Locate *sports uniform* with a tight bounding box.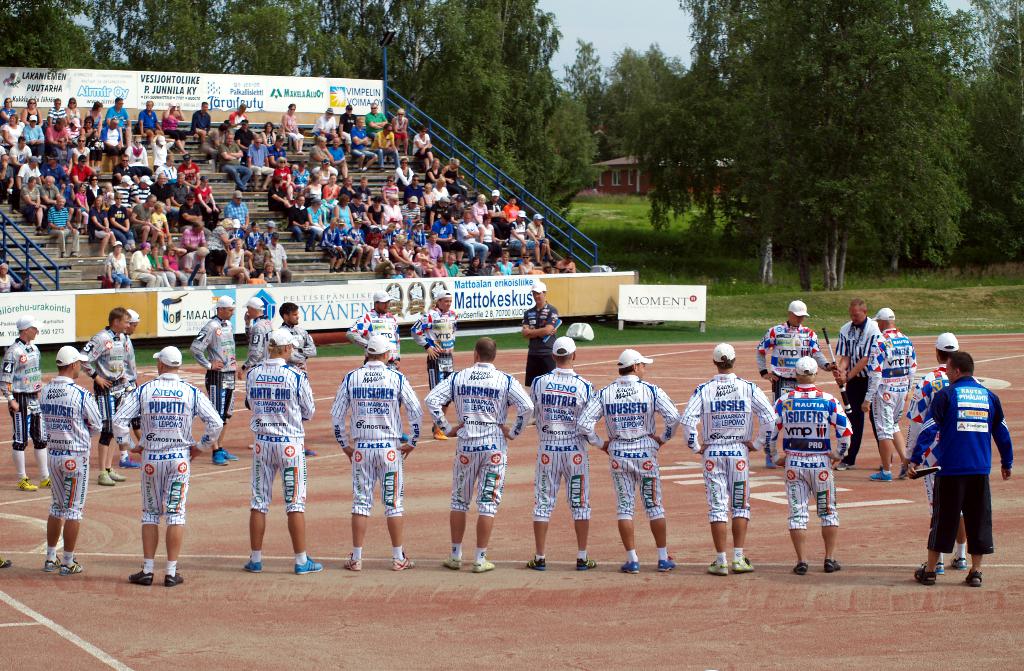
x1=414 y1=313 x2=452 y2=392.
